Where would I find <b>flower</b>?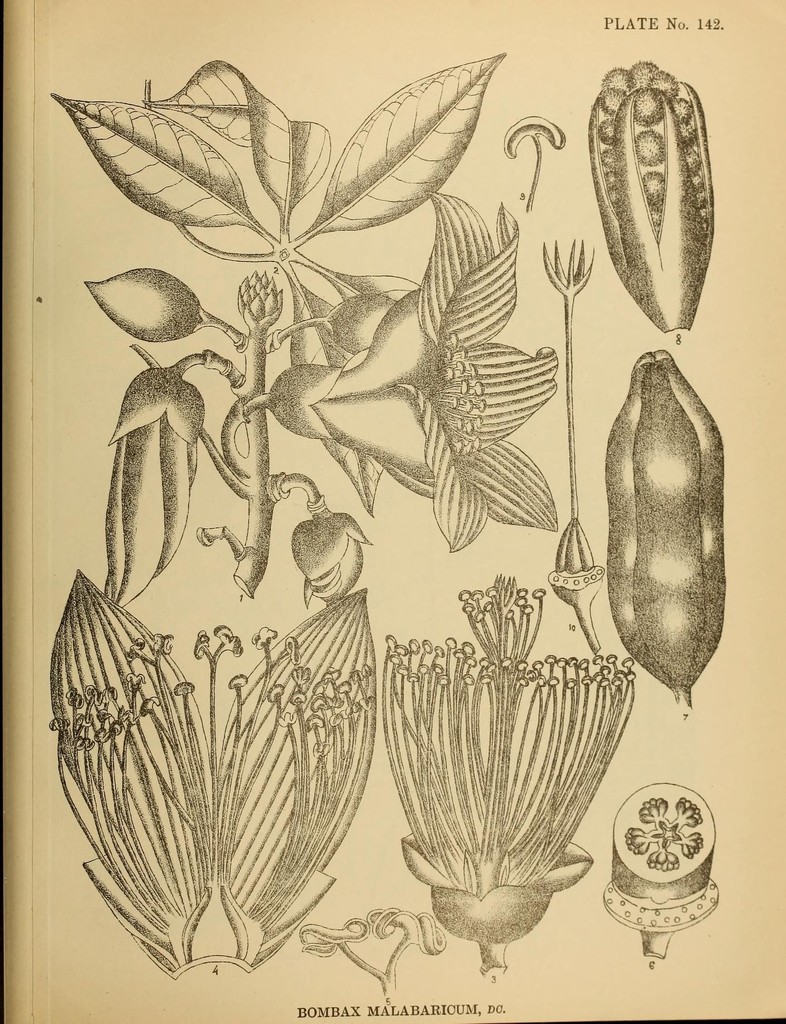
At Rect(325, 293, 397, 355).
